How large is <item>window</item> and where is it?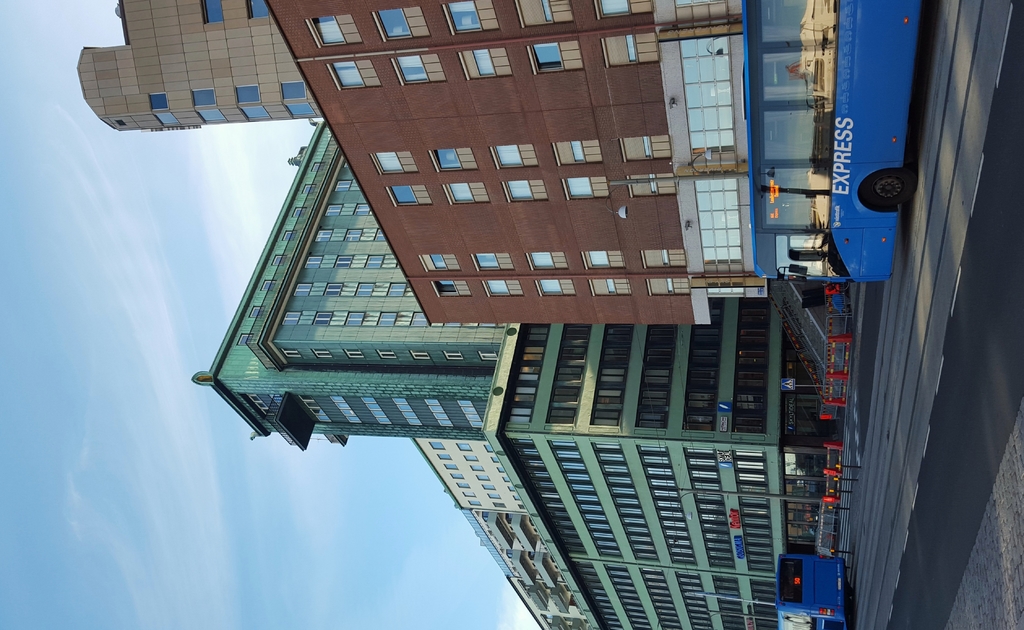
Bounding box: pyautogui.locateOnScreen(396, 47, 442, 84).
